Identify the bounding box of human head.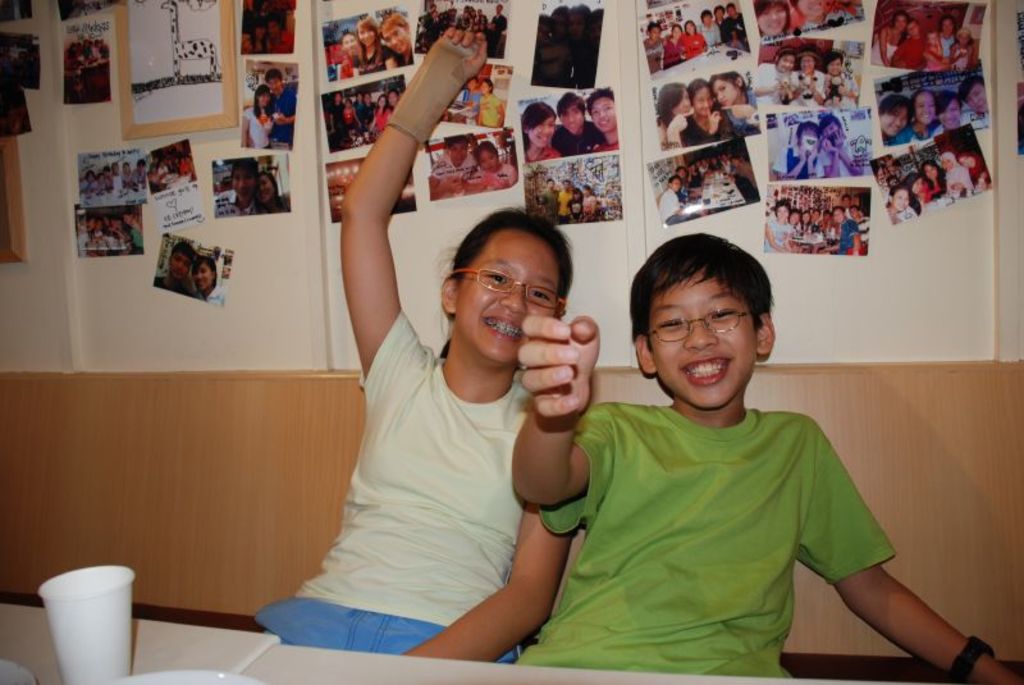
detection(773, 50, 797, 74).
